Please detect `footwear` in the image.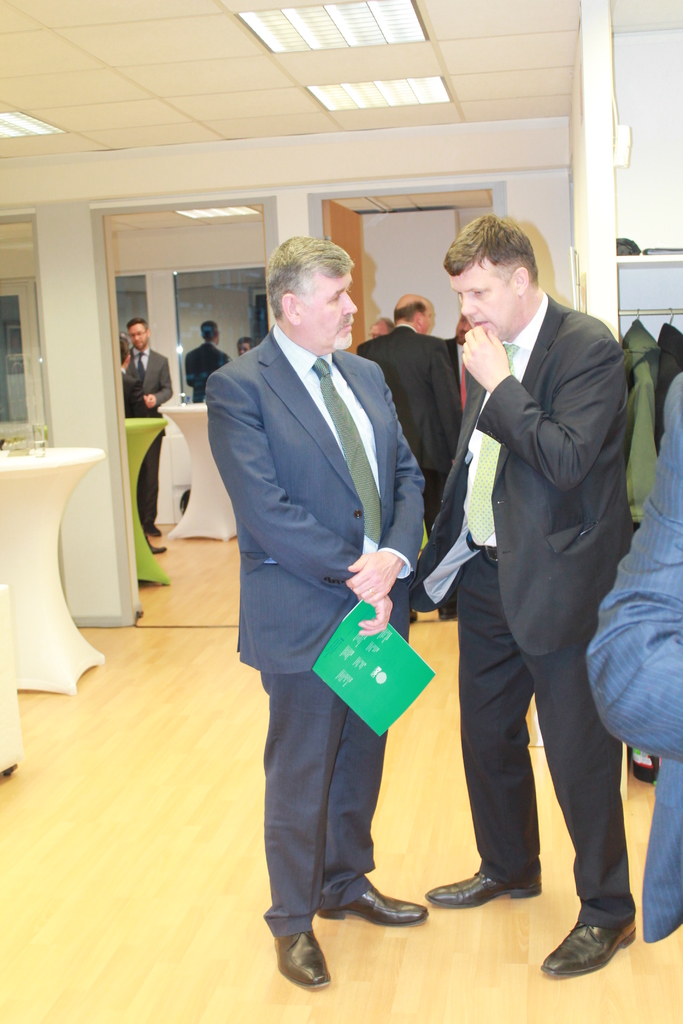
pyautogui.locateOnScreen(270, 934, 333, 984).
